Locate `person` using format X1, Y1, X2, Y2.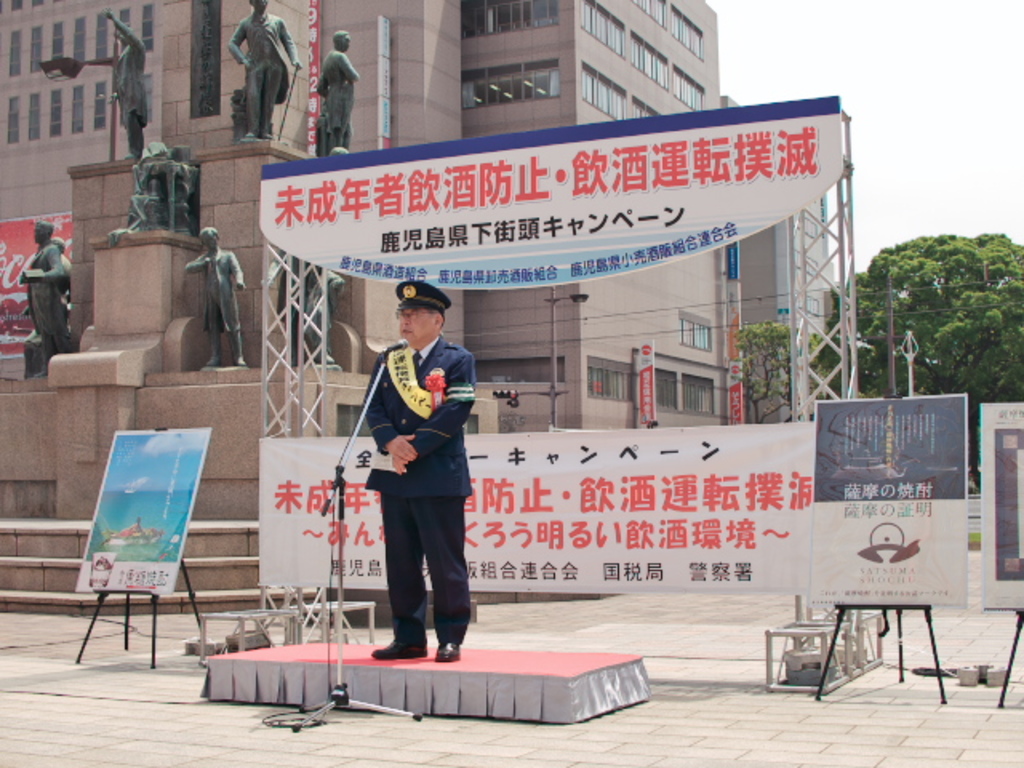
32, 242, 74, 338.
